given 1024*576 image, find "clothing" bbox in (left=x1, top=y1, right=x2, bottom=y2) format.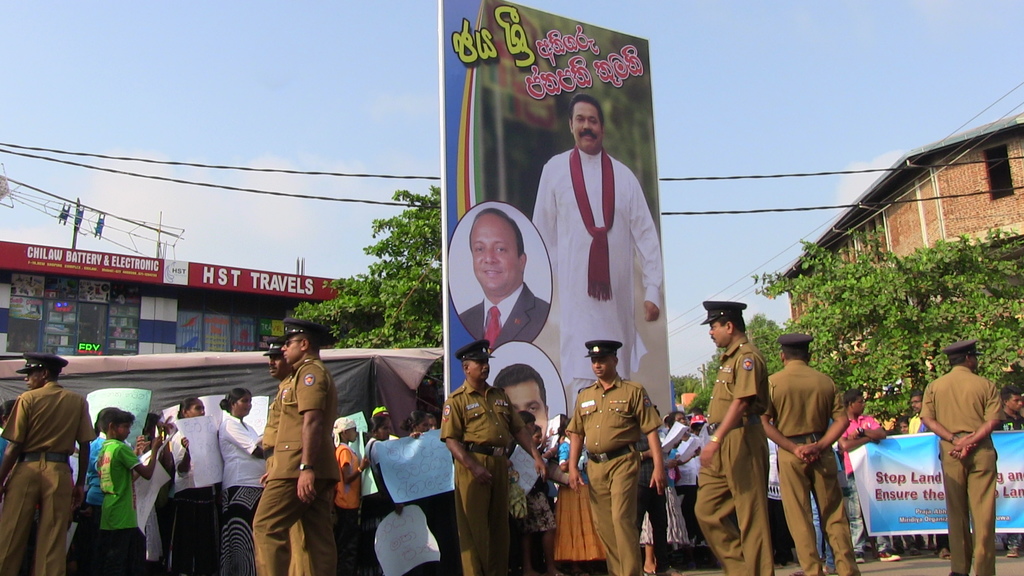
(left=762, top=355, right=868, bottom=575).
